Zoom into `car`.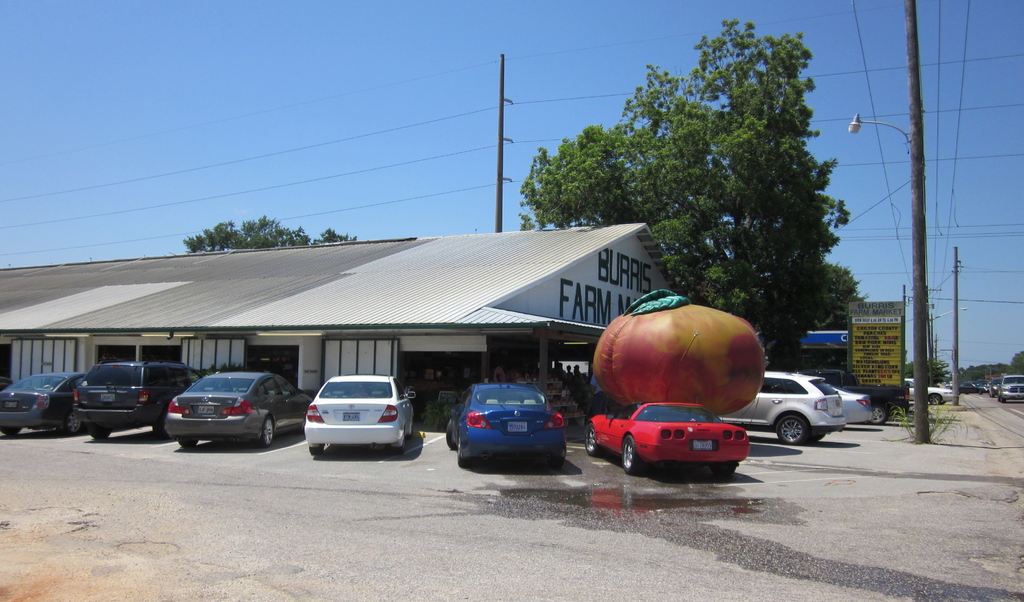
Zoom target: crop(914, 380, 956, 406).
